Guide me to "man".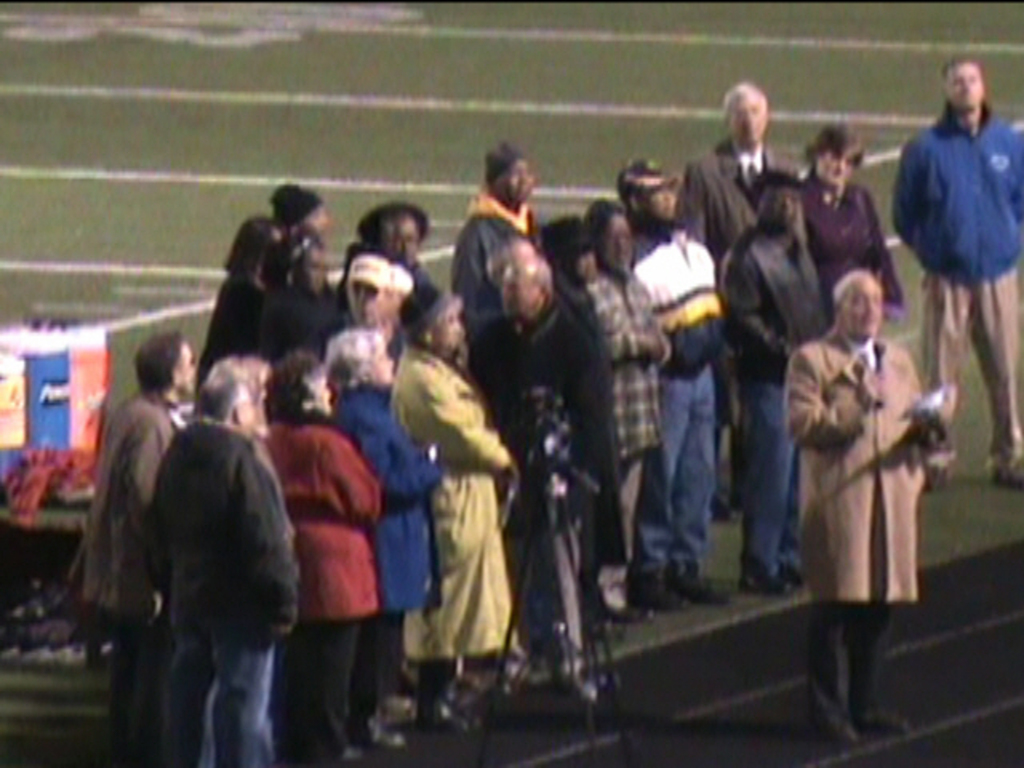
Guidance: box(64, 326, 187, 766).
